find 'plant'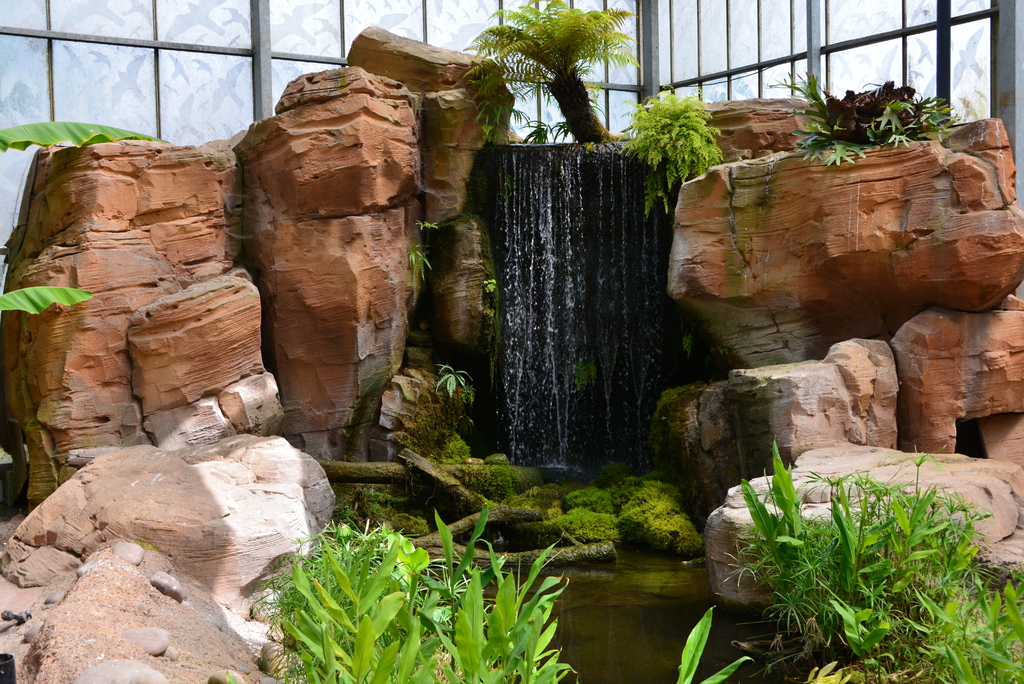
[706, 457, 1009, 653]
